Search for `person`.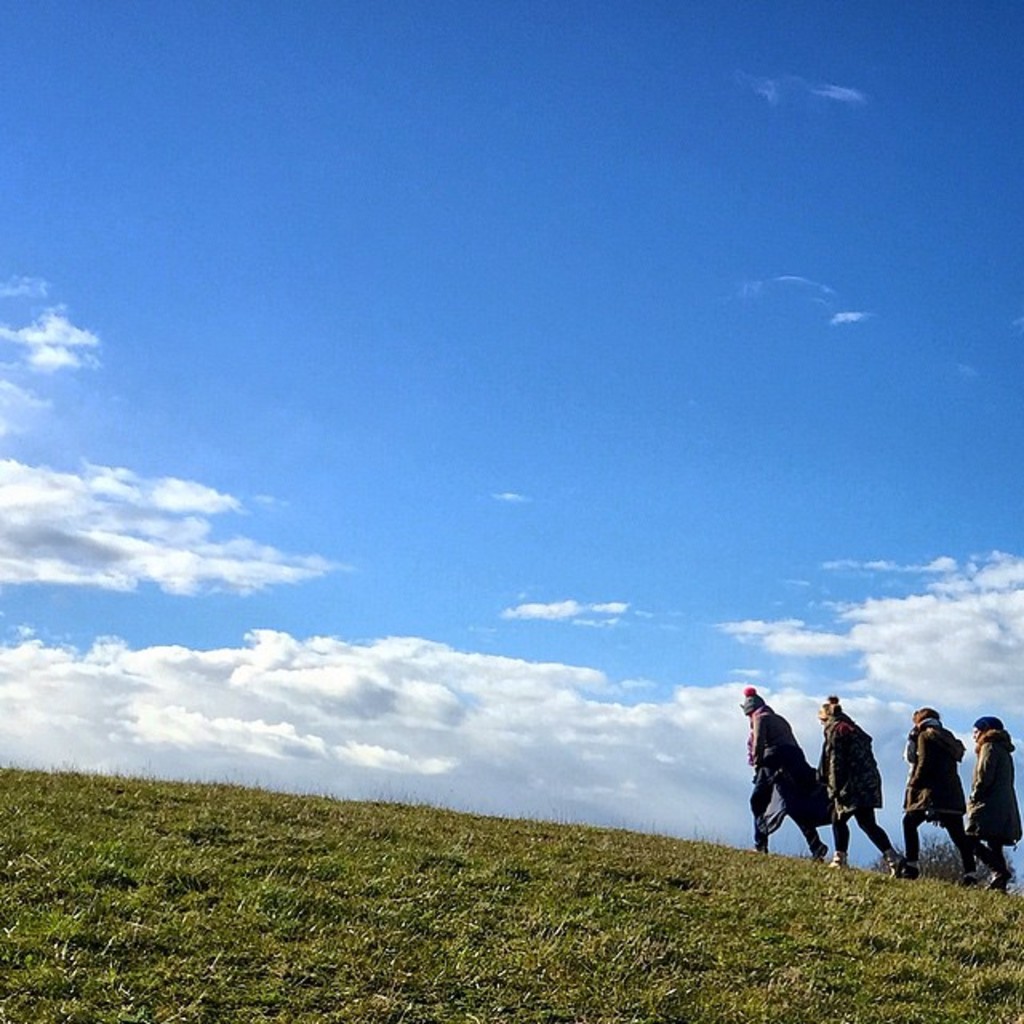
Found at 744/688/832/862.
